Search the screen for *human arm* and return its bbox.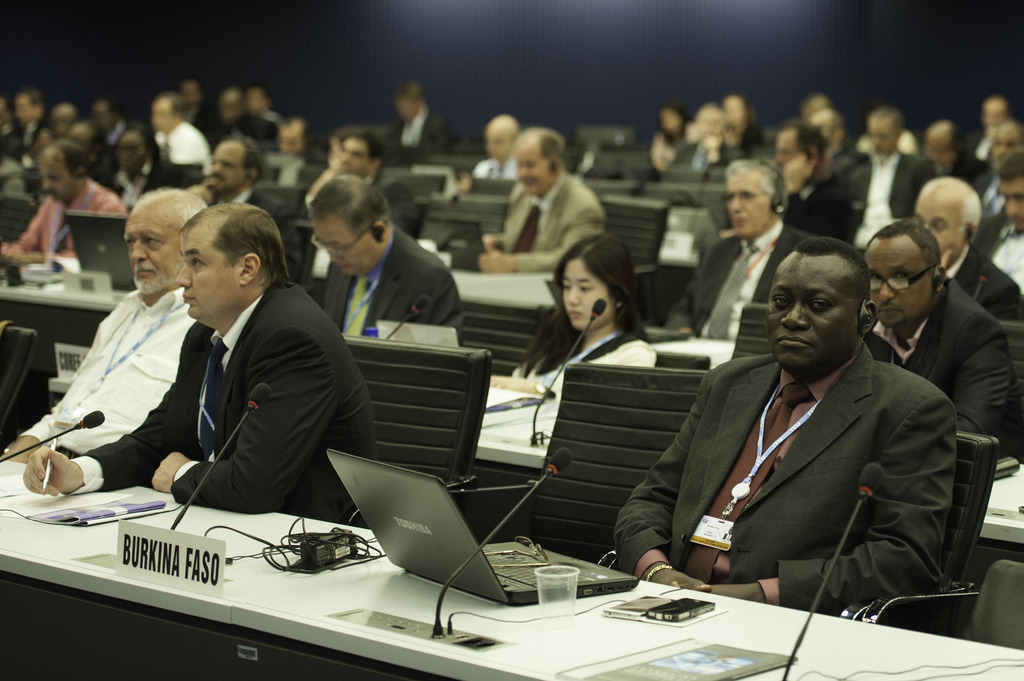
Found: bbox=(694, 395, 961, 591).
